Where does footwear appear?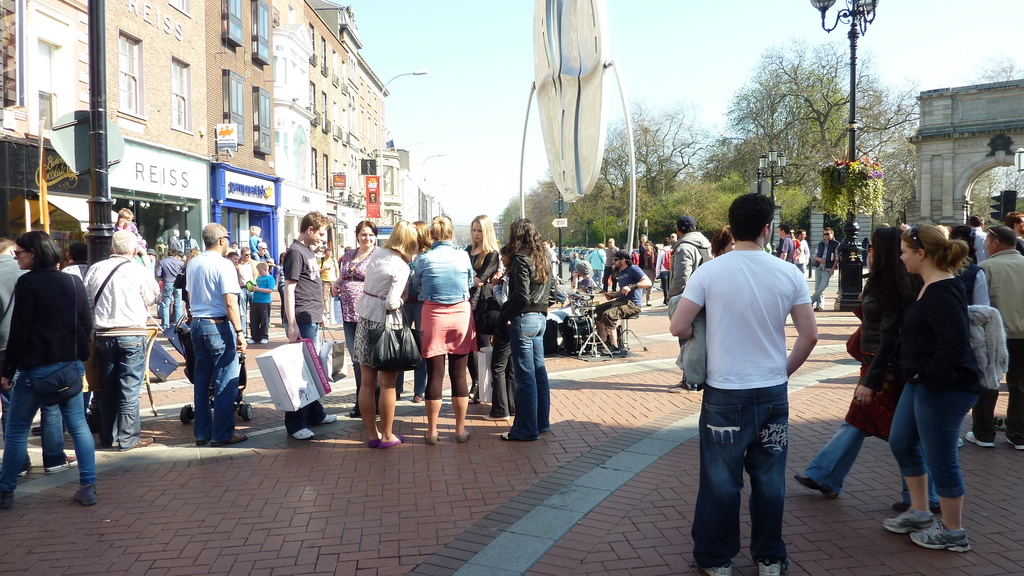
Appears at {"left": 16, "top": 472, "right": 27, "bottom": 477}.
